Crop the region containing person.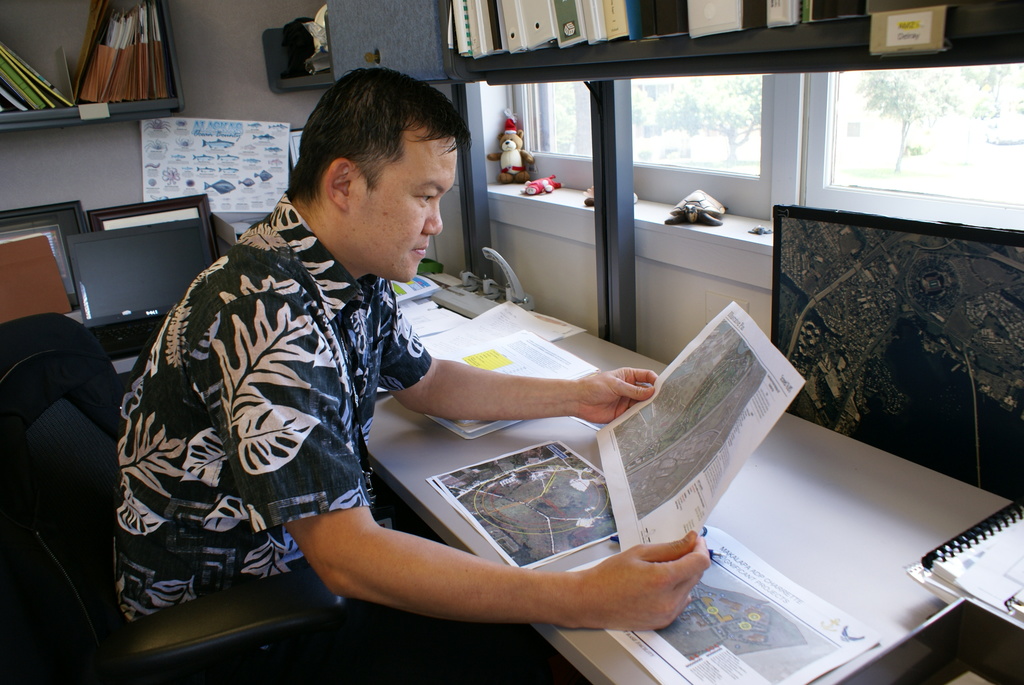
Crop region: Rect(111, 80, 713, 636).
